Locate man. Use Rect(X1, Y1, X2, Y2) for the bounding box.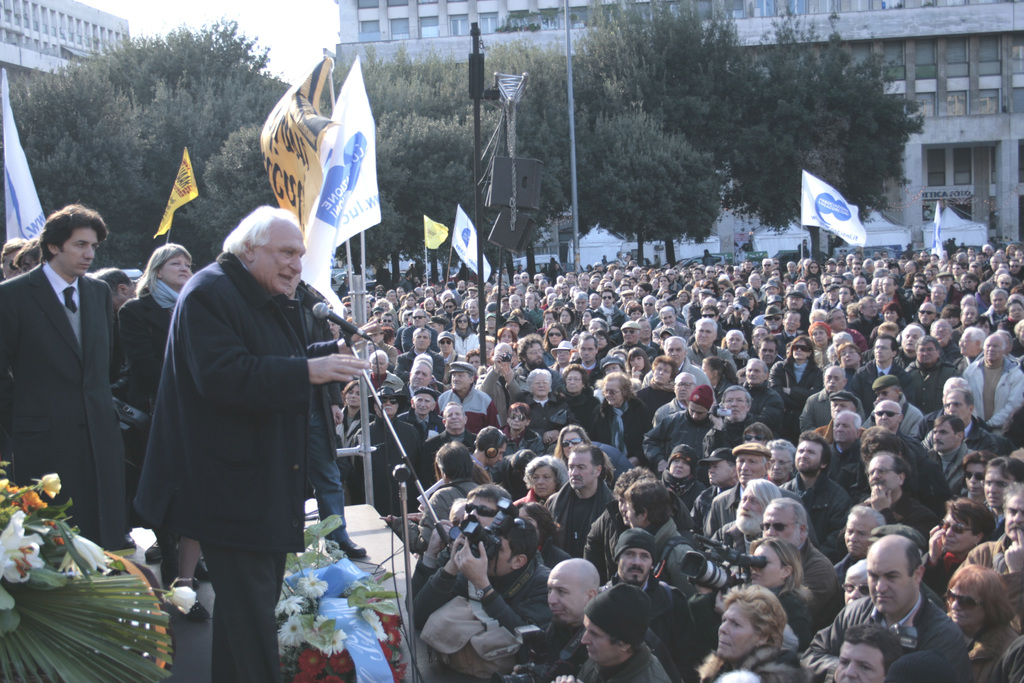
Rect(559, 286, 571, 301).
